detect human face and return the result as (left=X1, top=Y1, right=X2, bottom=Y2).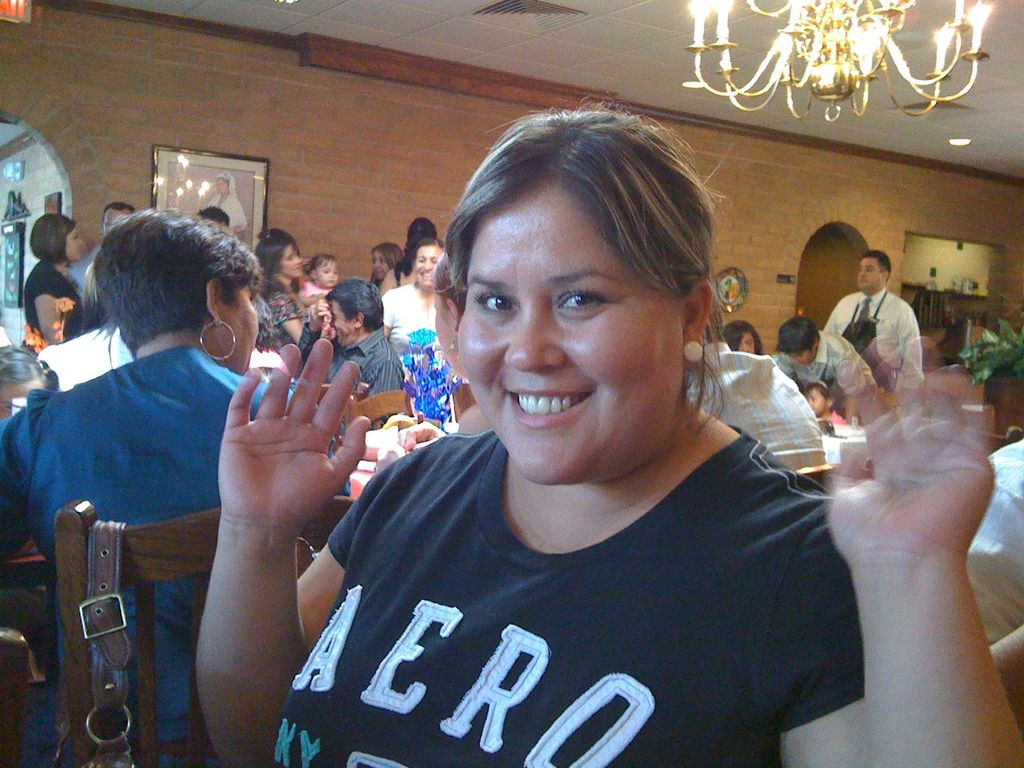
(left=376, top=250, right=392, bottom=282).
